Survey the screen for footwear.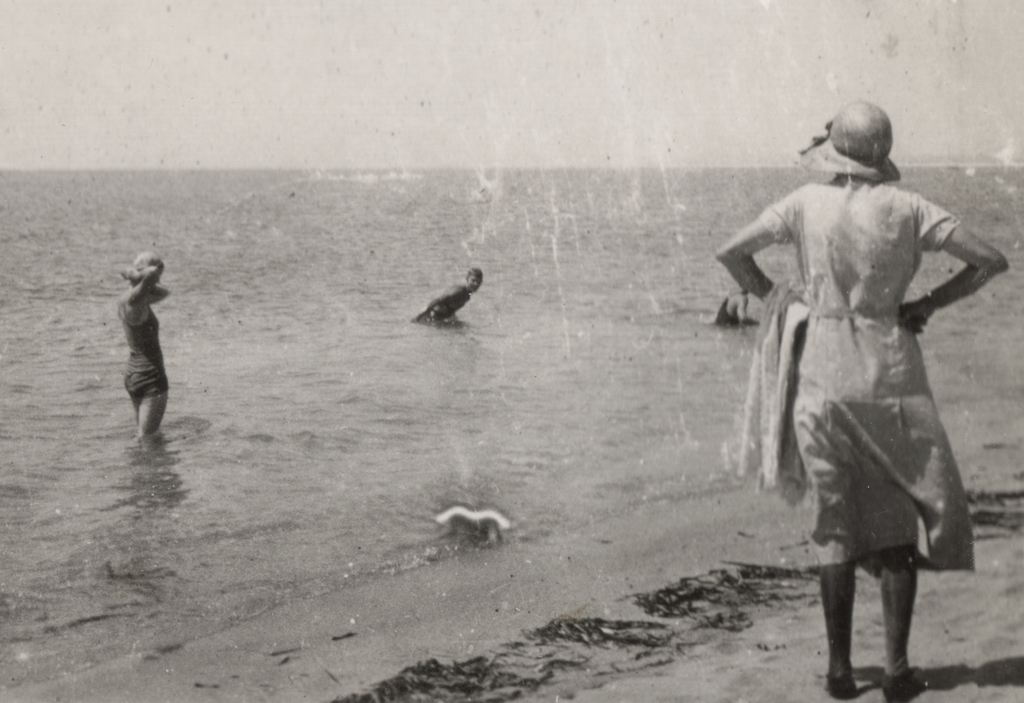
Survey found: 881 669 930 702.
